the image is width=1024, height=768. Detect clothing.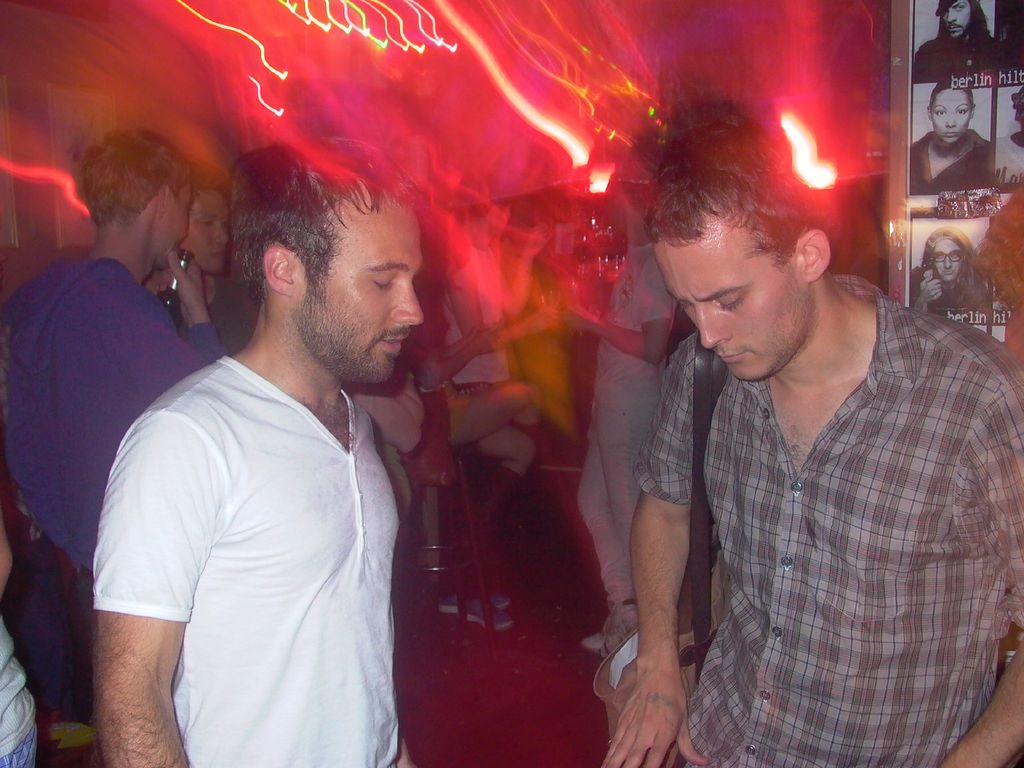
Detection: crop(396, 275, 460, 488).
